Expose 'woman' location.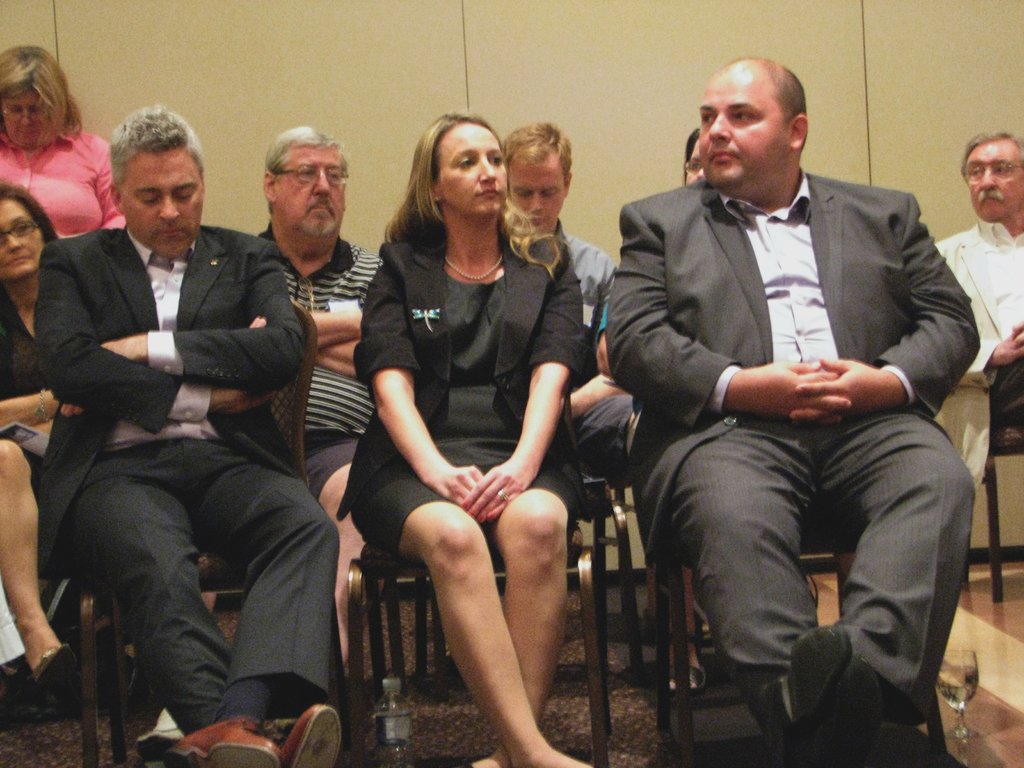
Exposed at (left=342, top=108, right=594, bottom=767).
